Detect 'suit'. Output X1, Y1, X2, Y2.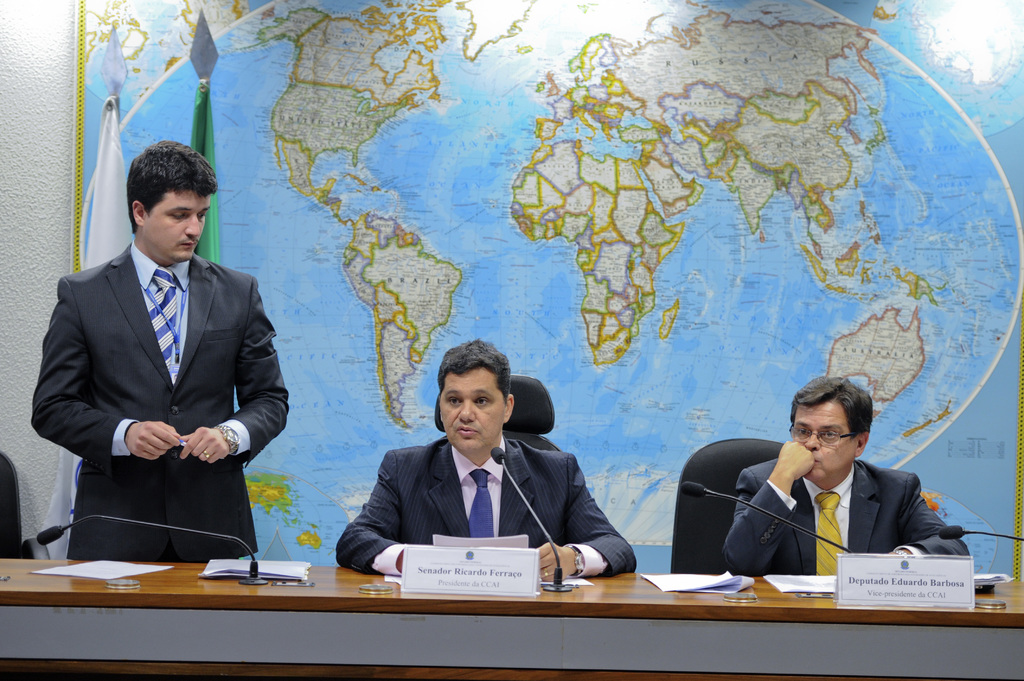
721, 459, 968, 574.
